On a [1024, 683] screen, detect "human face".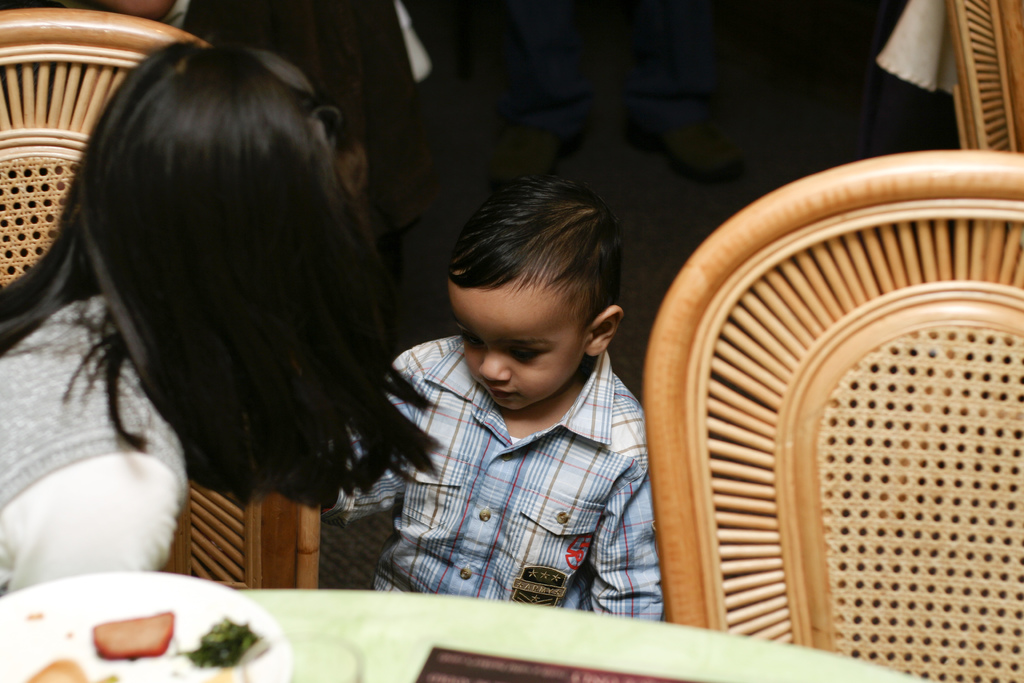
{"left": 448, "top": 270, "right": 589, "bottom": 410}.
